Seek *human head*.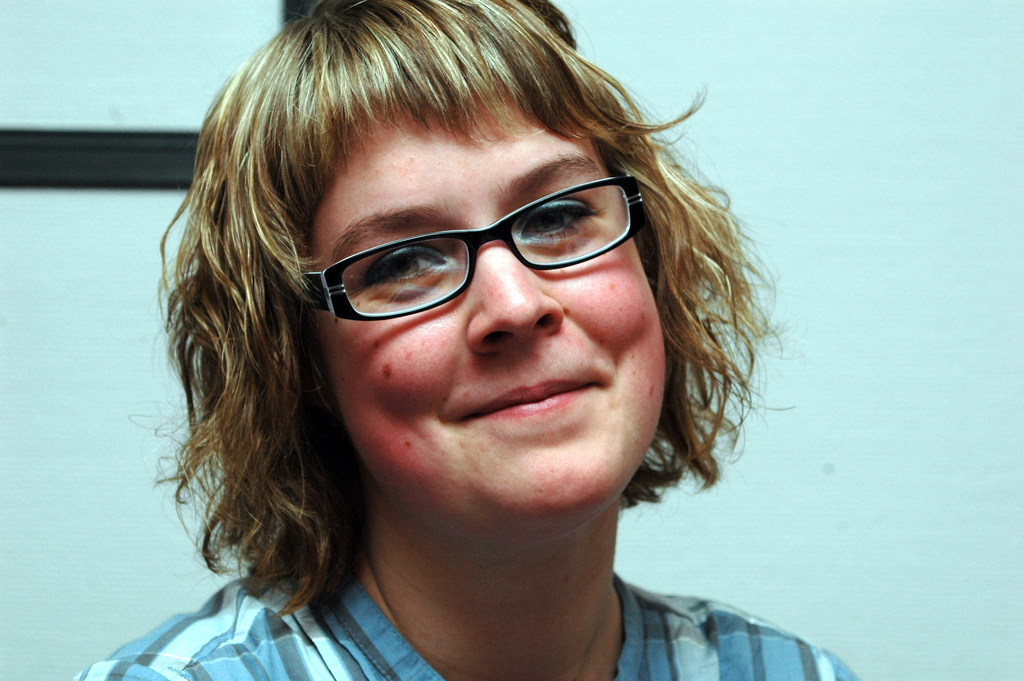
bbox(185, 6, 750, 548).
